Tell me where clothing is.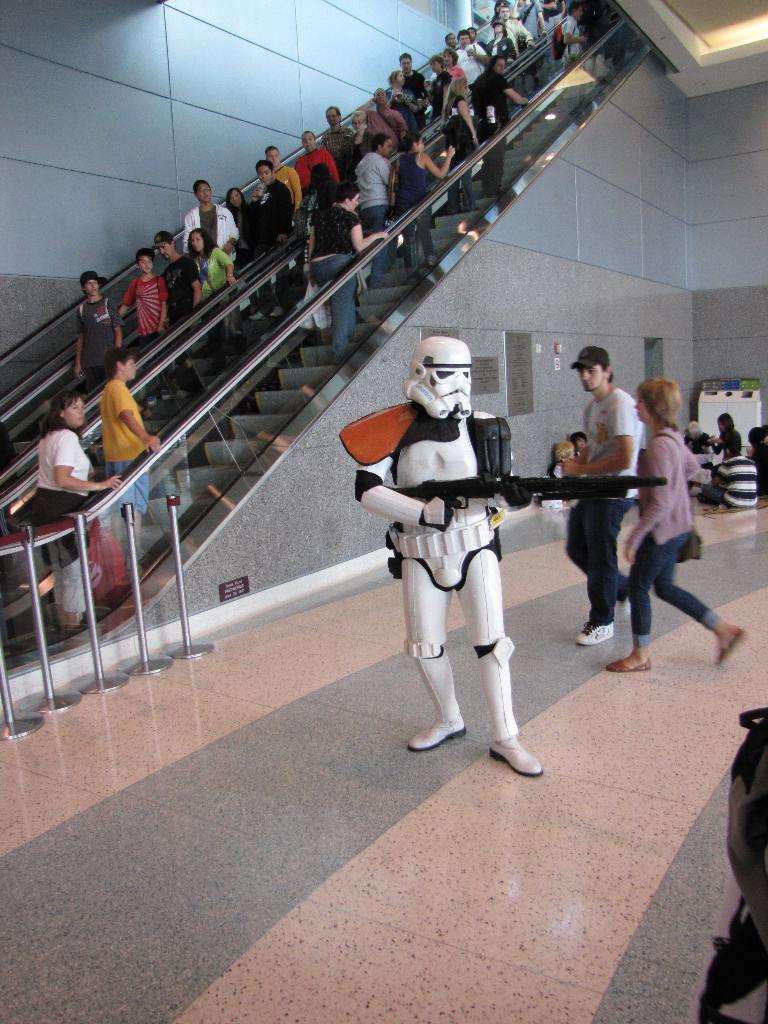
clothing is at bbox=[370, 104, 407, 143].
